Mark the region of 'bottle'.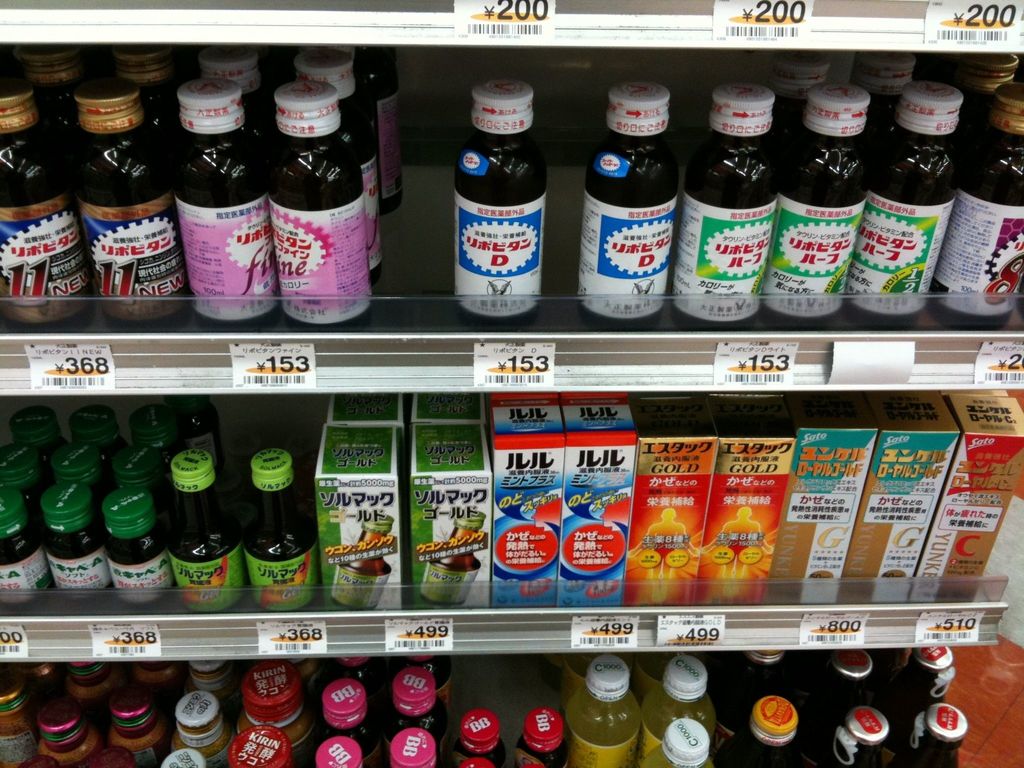
Region: crop(395, 654, 451, 717).
